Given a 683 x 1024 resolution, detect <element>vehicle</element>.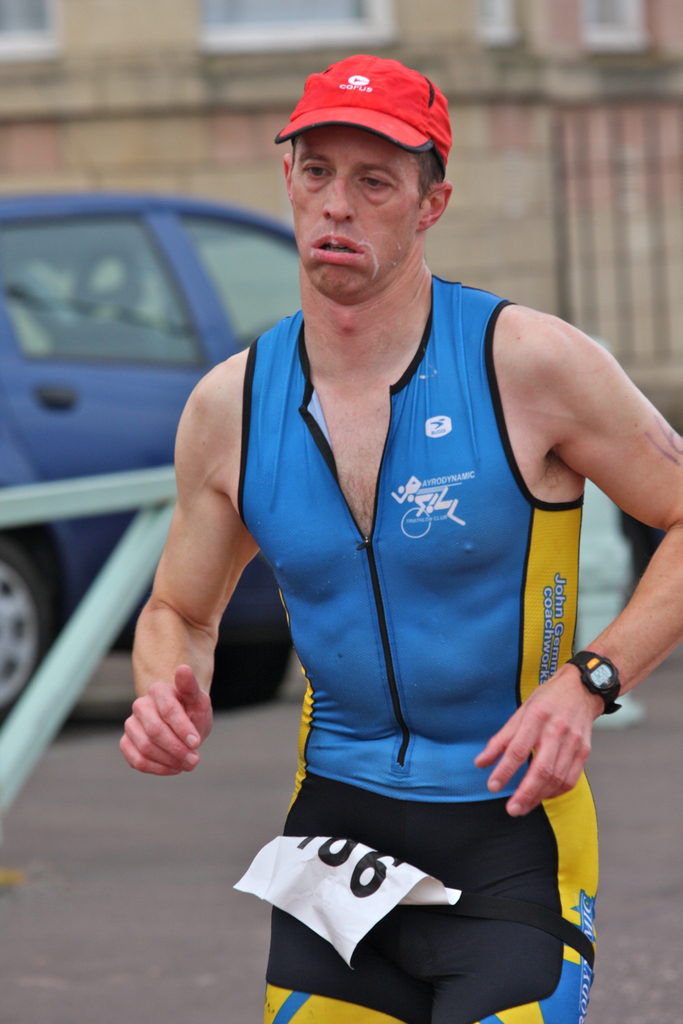
region(0, 196, 293, 721).
